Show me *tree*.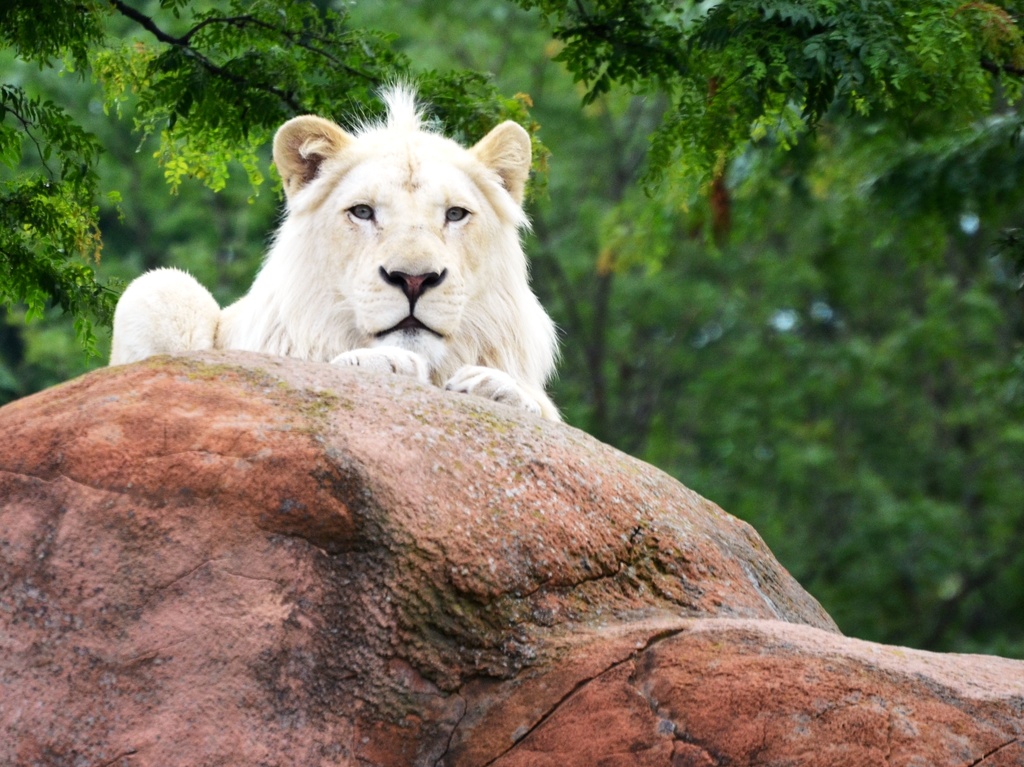
*tree* is here: {"left": 532, "top": 0, "right": 1023, "bottom": 191}.
